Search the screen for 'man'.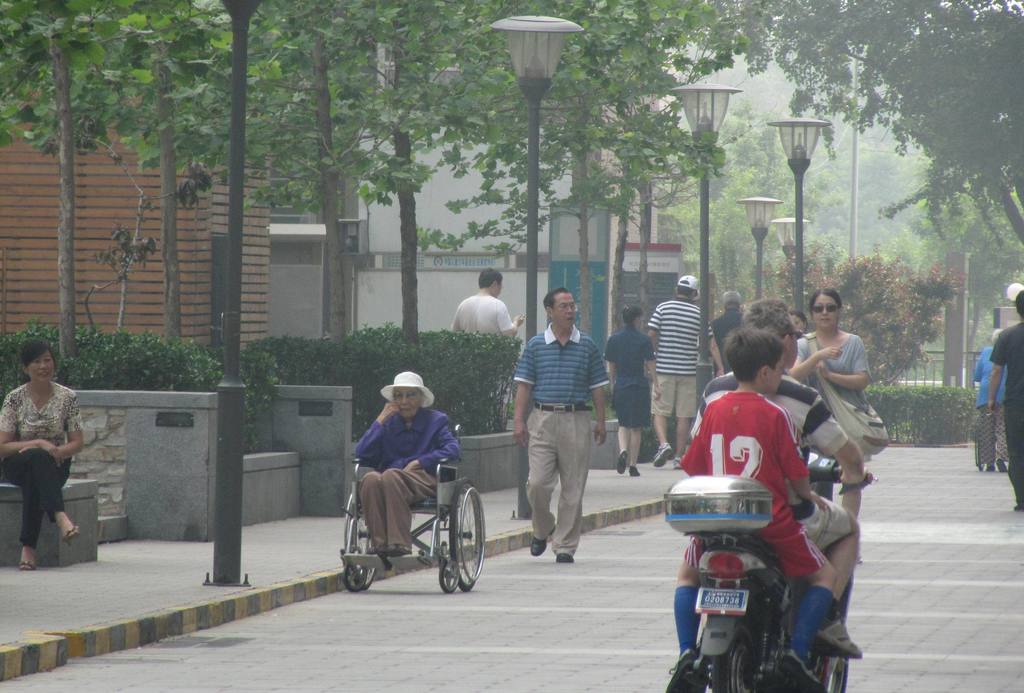
Found at Rect(709, 291, 748, 379).
